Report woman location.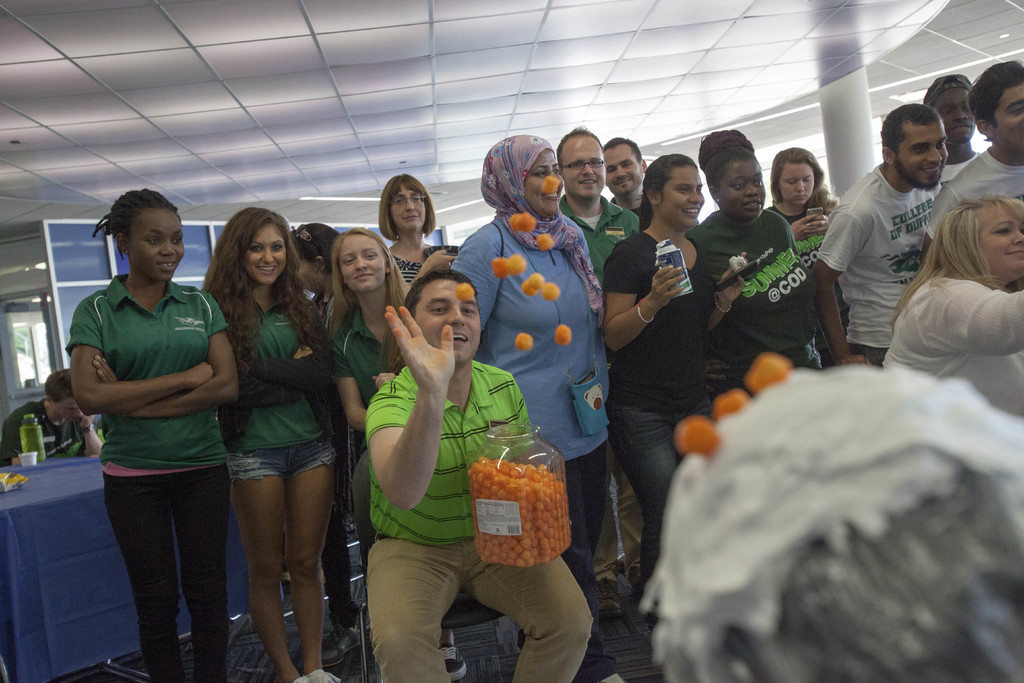
Report: [600, 154, 724, 633].
